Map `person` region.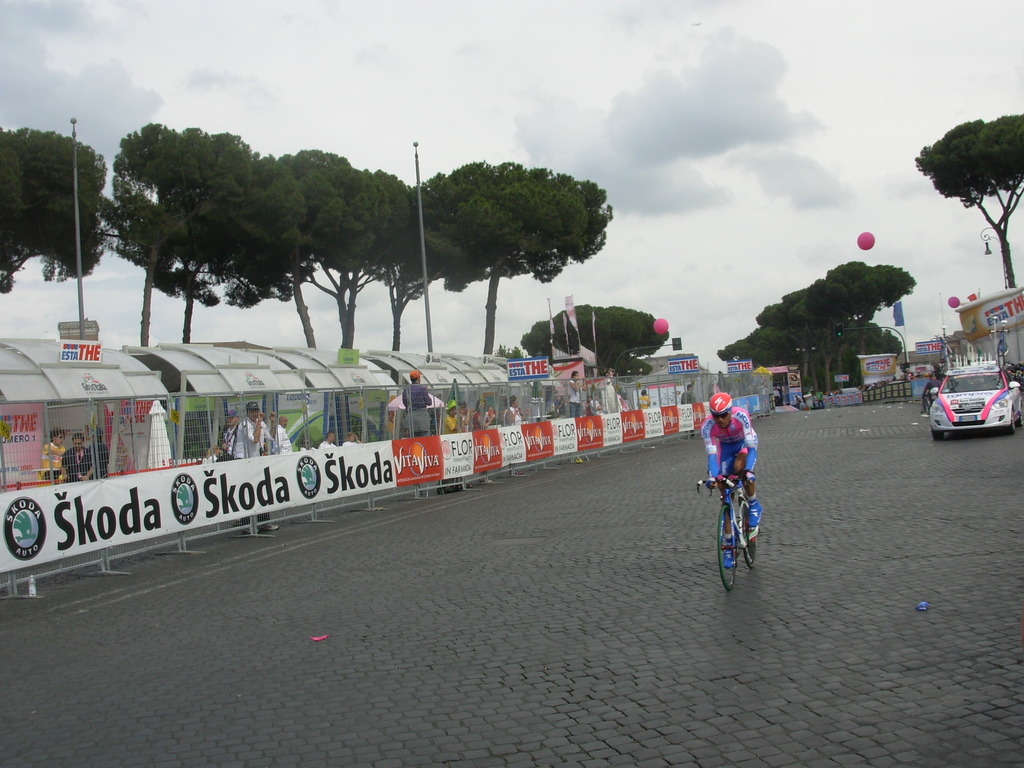
Mapped to BBox(922, 376, 941, 404).
